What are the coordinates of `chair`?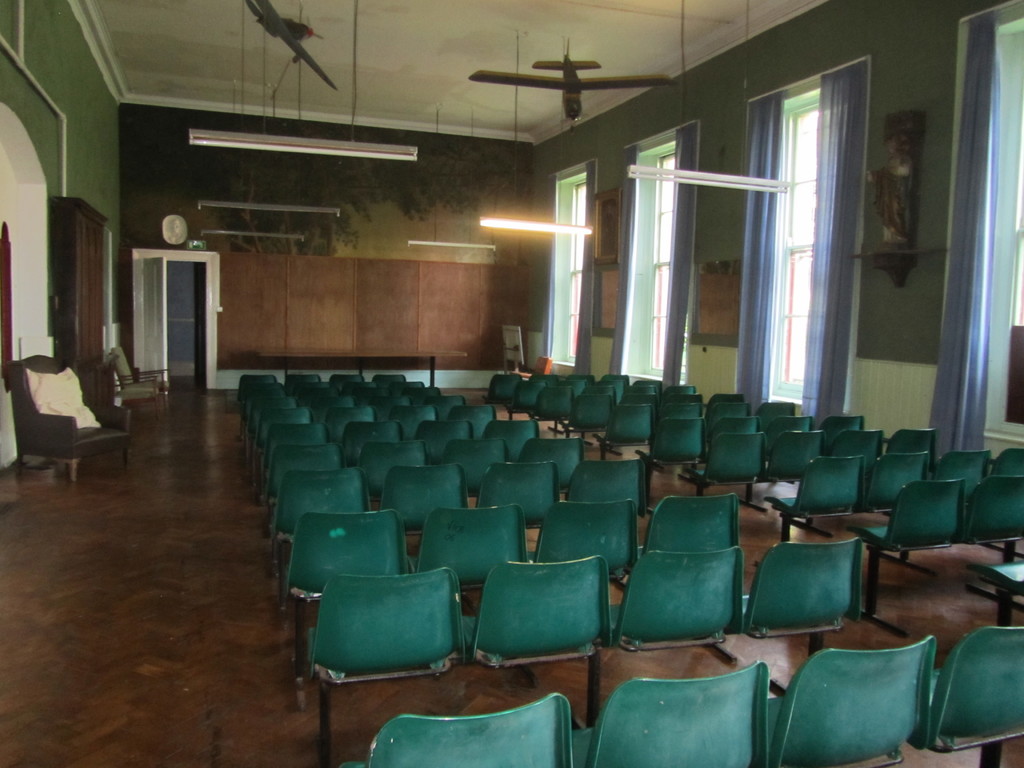
{"left": 886, "top": 426, "right": 938, "bottom": 468}.
